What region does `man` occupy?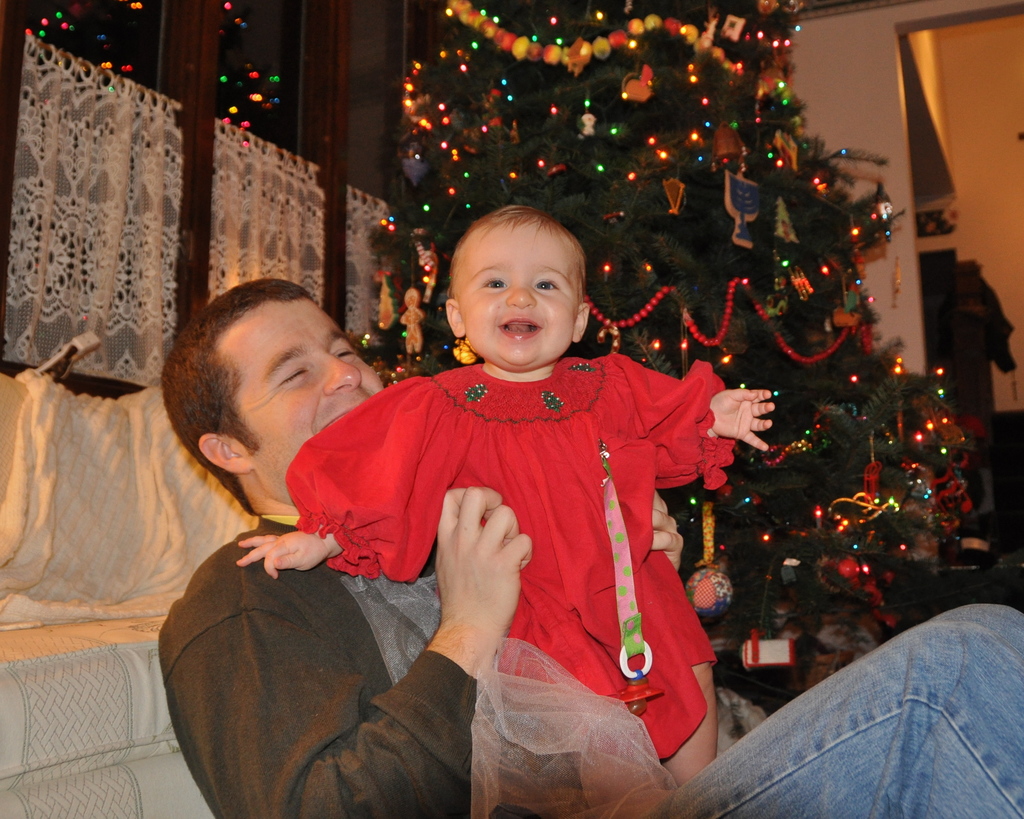
detection(163, 282, 1023, 818).
